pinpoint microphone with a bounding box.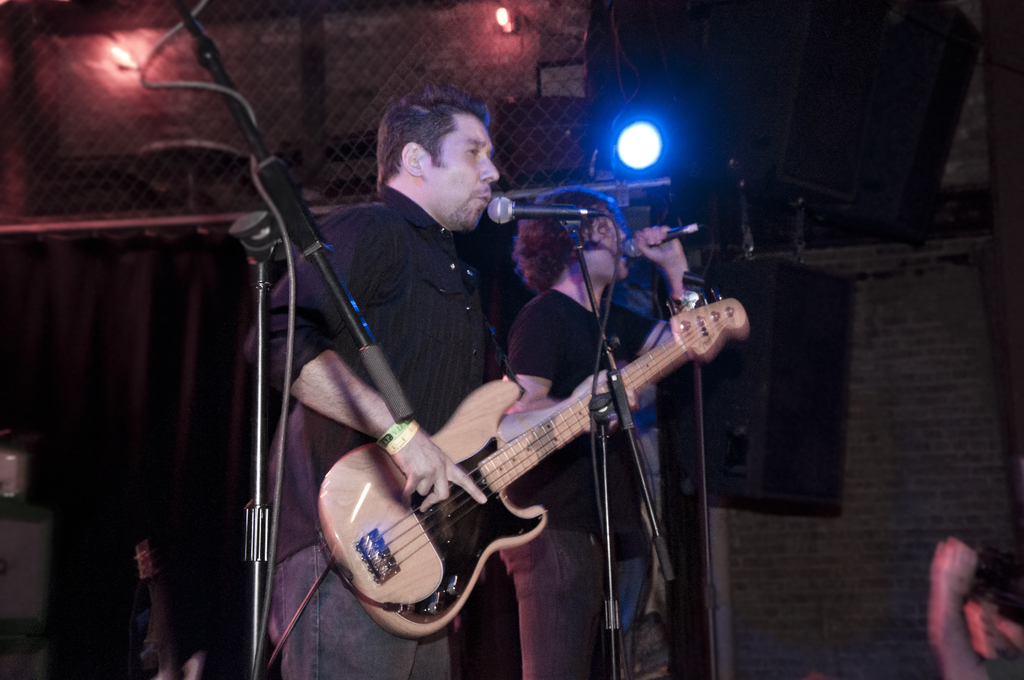
[left=488, top=196, right=609, bottom=223].
